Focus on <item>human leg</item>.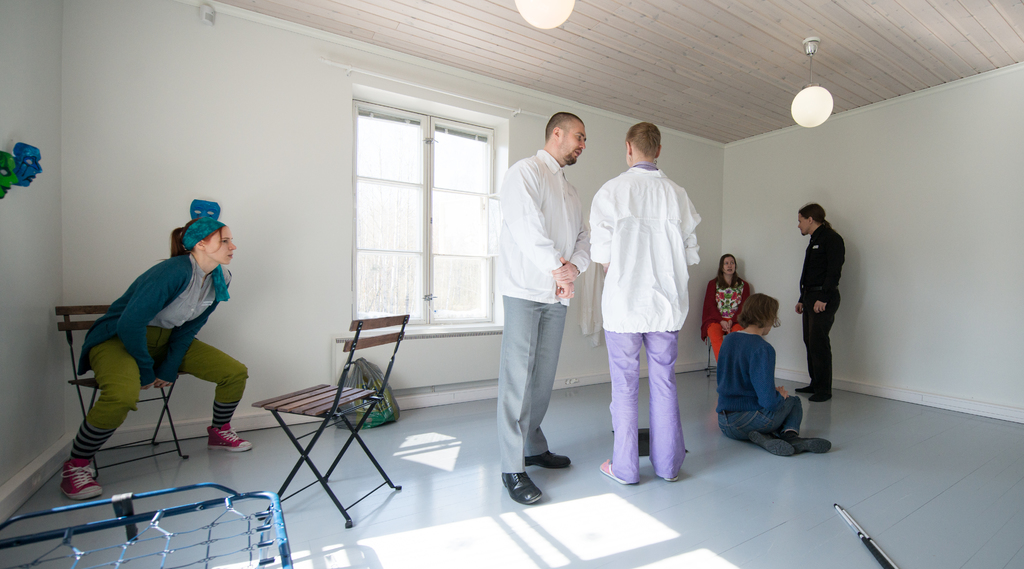
Focused at 719, 393, 828, 456.
